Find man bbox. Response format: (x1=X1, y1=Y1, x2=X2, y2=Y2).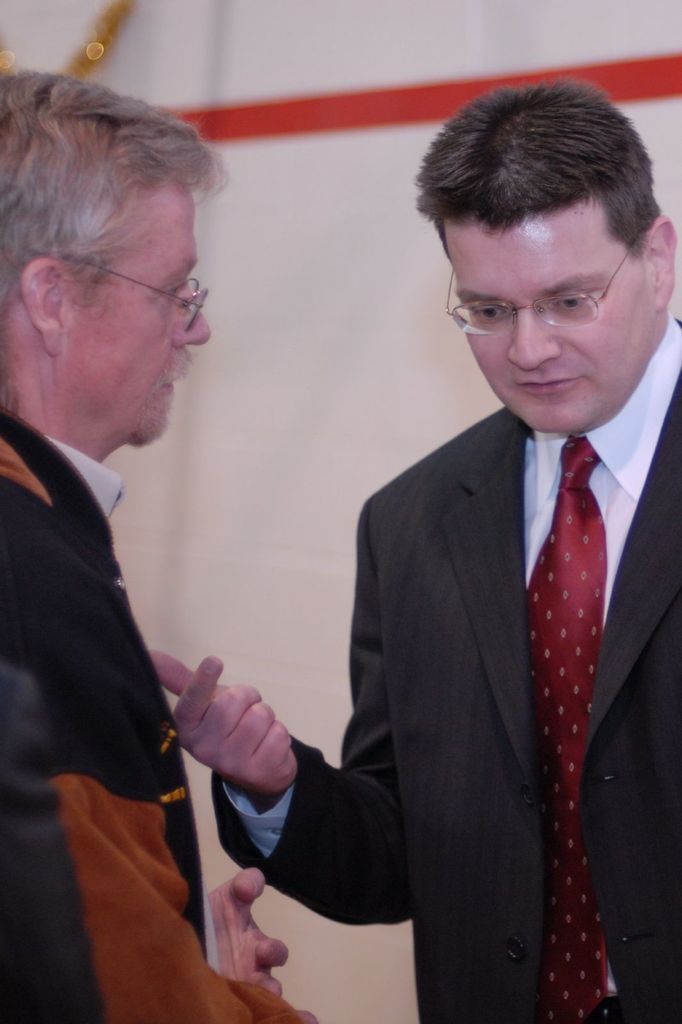
(x1=150, y1=88, x2=681, y2=1023).
